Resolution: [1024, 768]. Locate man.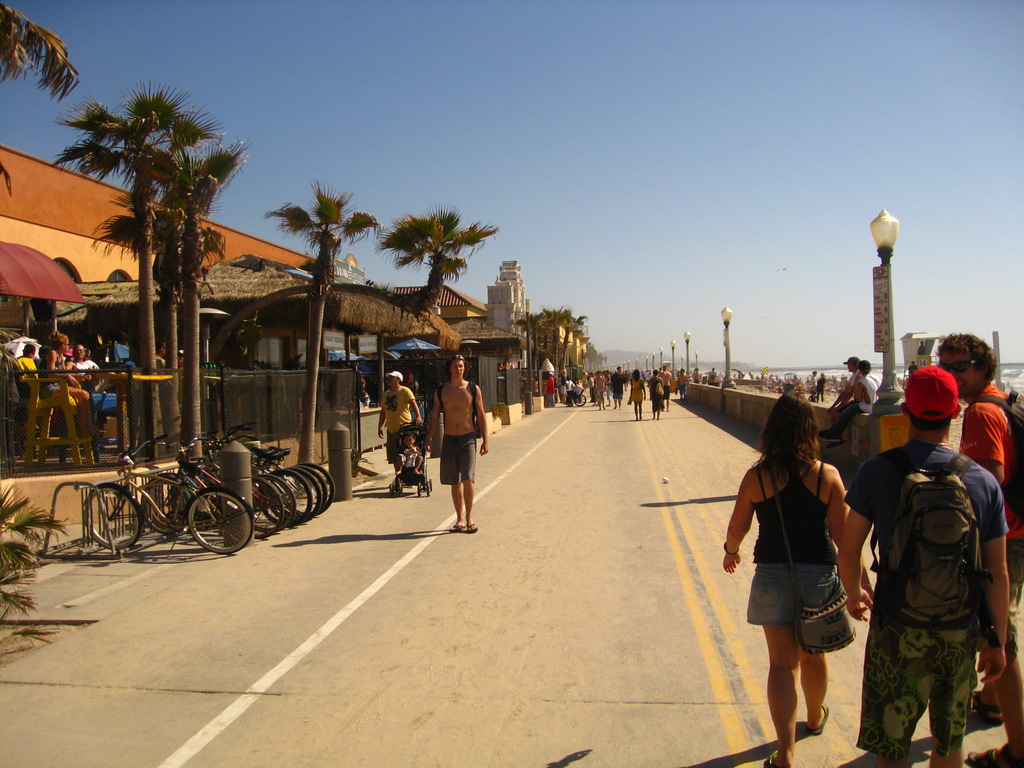
l=376, t=371, r=424, b=475.
